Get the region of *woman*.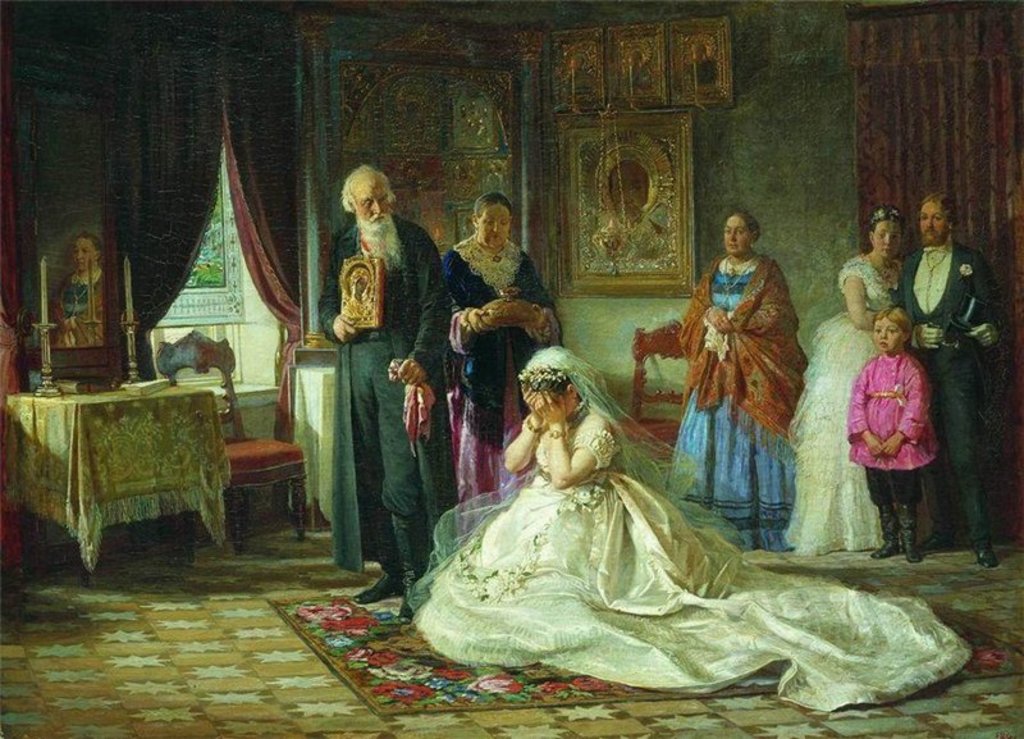
bbox(439, 193, 566, 539).
